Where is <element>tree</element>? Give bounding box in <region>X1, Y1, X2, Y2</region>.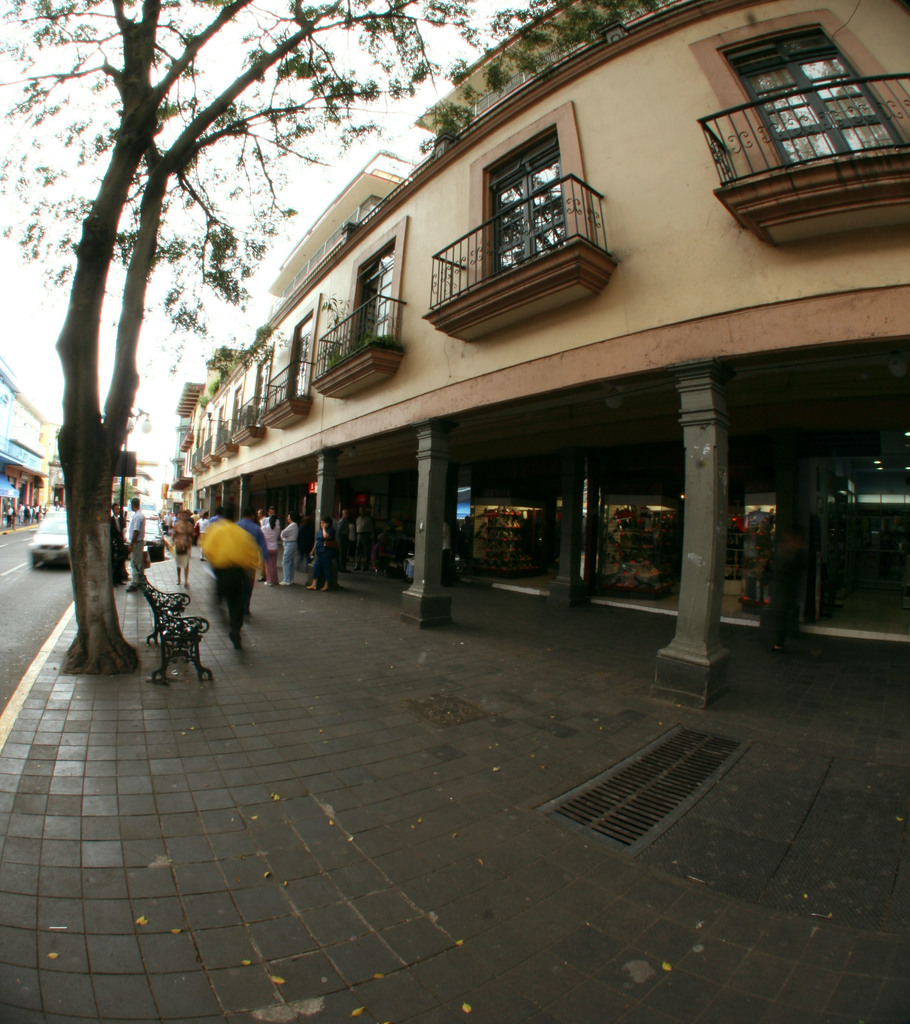
<region>0, 0, 676, 675</region>.
